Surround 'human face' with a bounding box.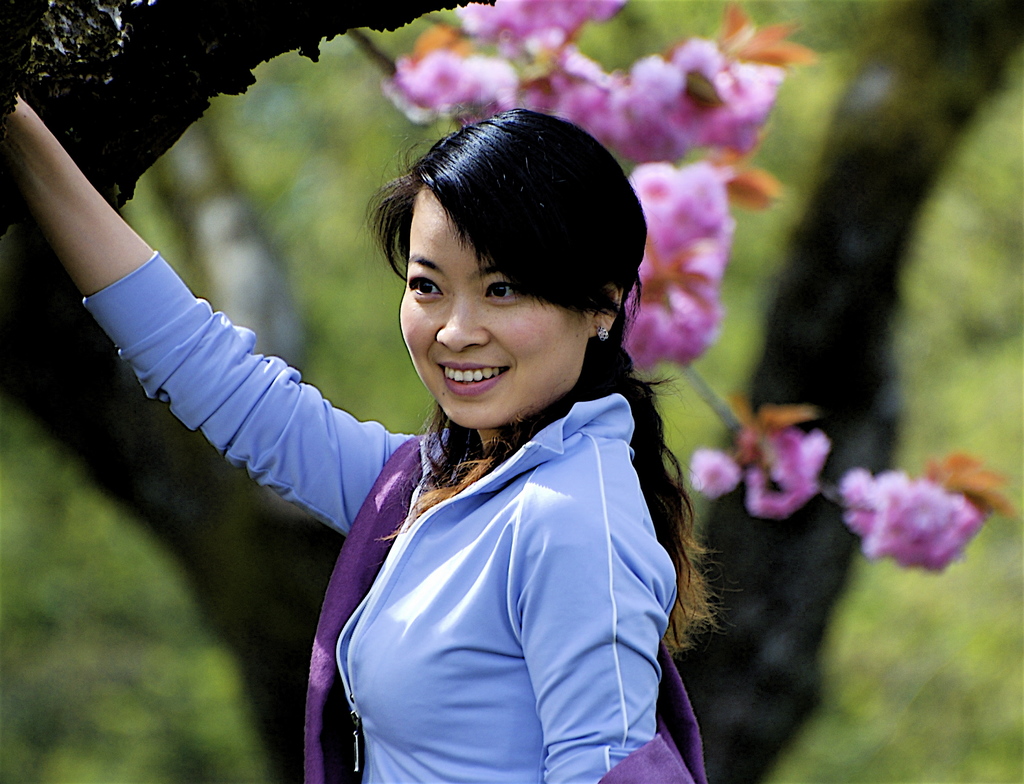
[403, 207, 573, 431].
